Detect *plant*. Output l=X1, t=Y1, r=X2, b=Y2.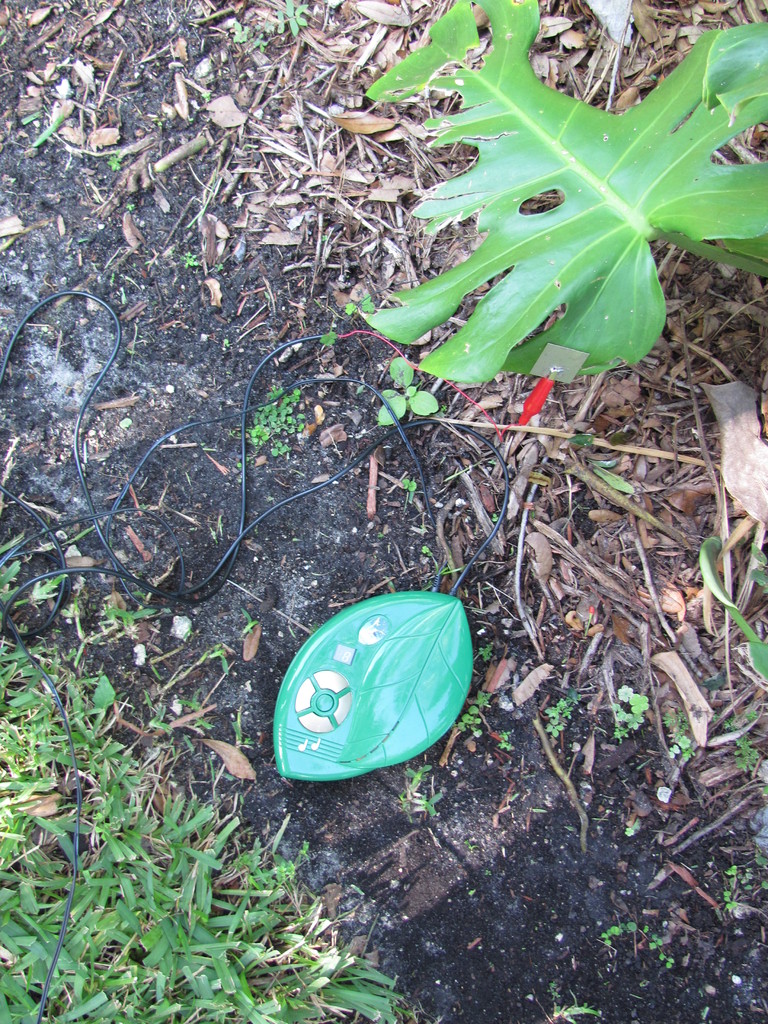
l=321, t=331, r=337, b=348.
